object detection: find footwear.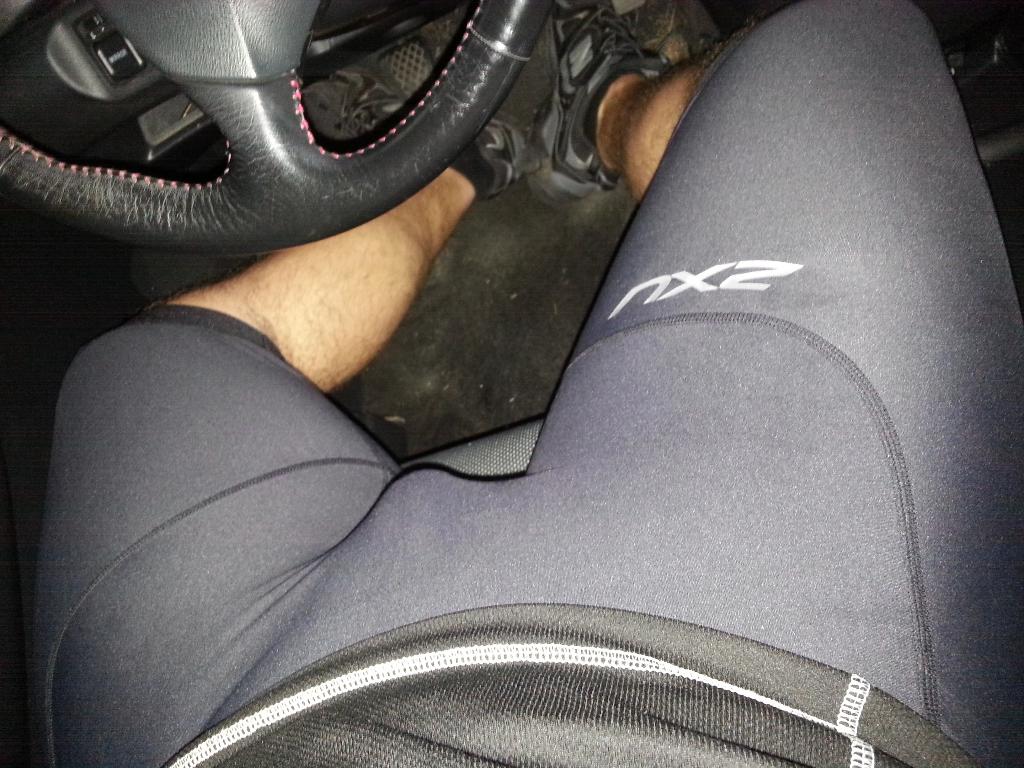
522,0,673,216.
